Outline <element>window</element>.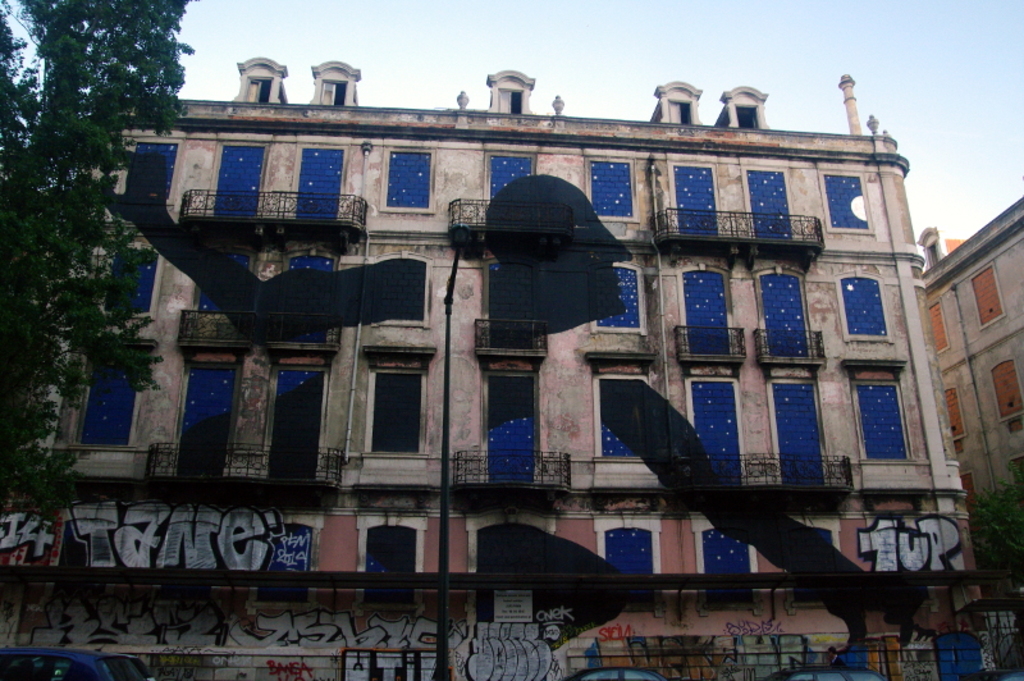
Outline: (x1=170, y1=360, x2=239, y2=475).
